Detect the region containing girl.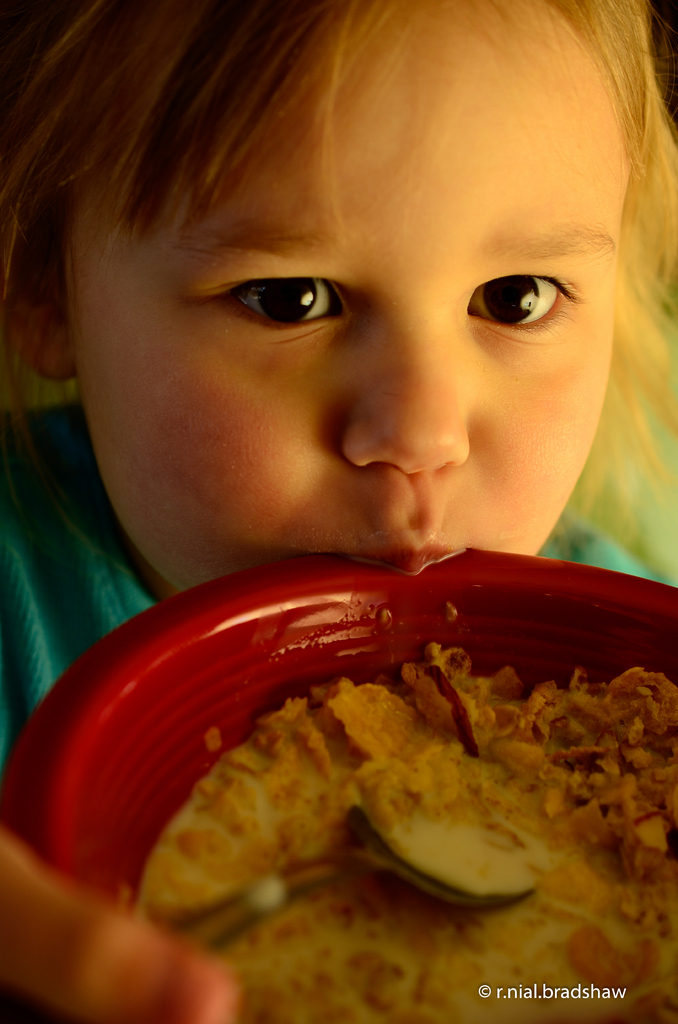
select_region(0, 0, 677, 1023).
